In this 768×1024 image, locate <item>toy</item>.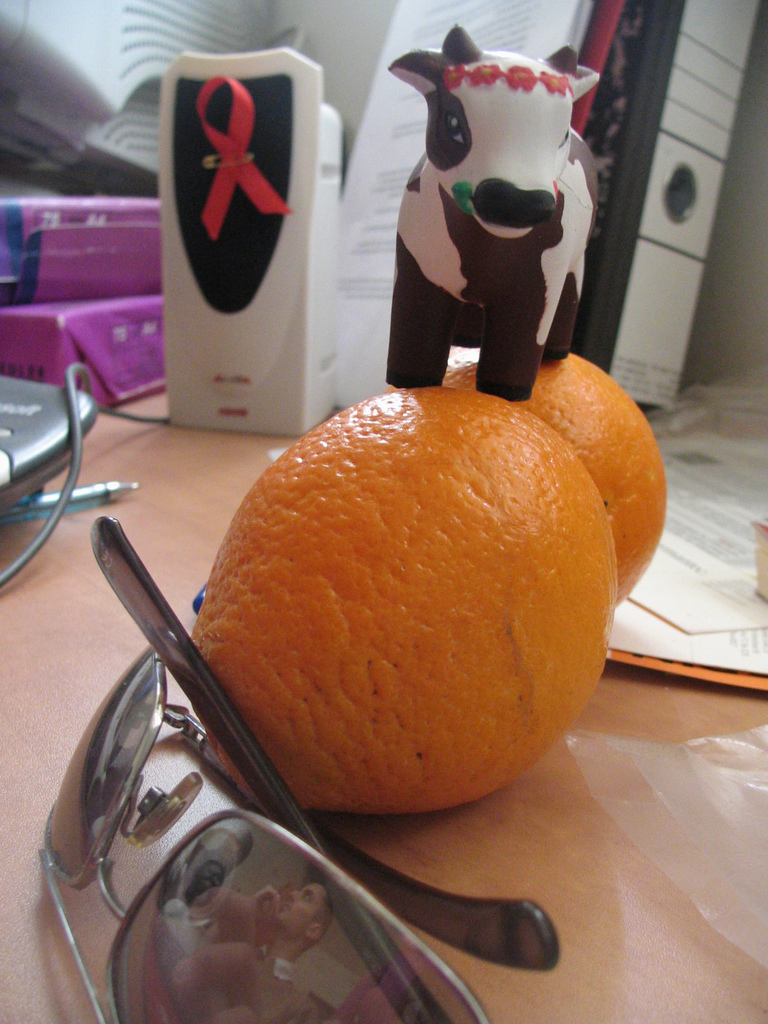
Bounding box: {"left": 341, "top": 23, "right": 622, "bottom": 398}.
